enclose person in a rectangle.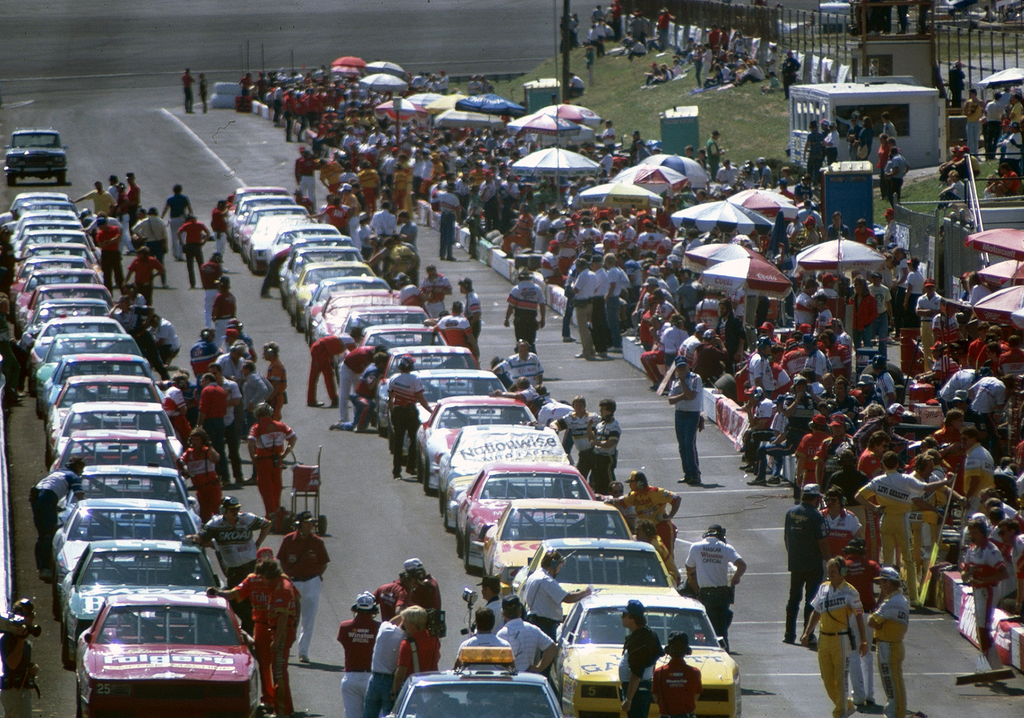
box=[652, 631, 703, 717].
